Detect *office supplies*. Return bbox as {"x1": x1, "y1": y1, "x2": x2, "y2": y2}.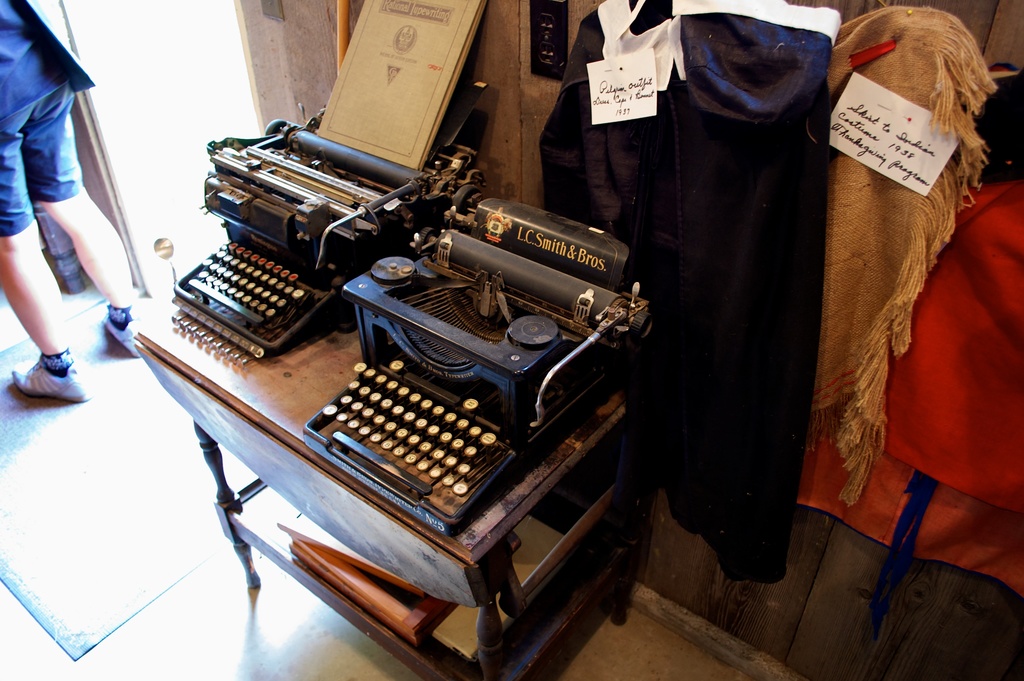
{"x1": 302, "y1": 193, "x2": 653, "y2": 541}.
